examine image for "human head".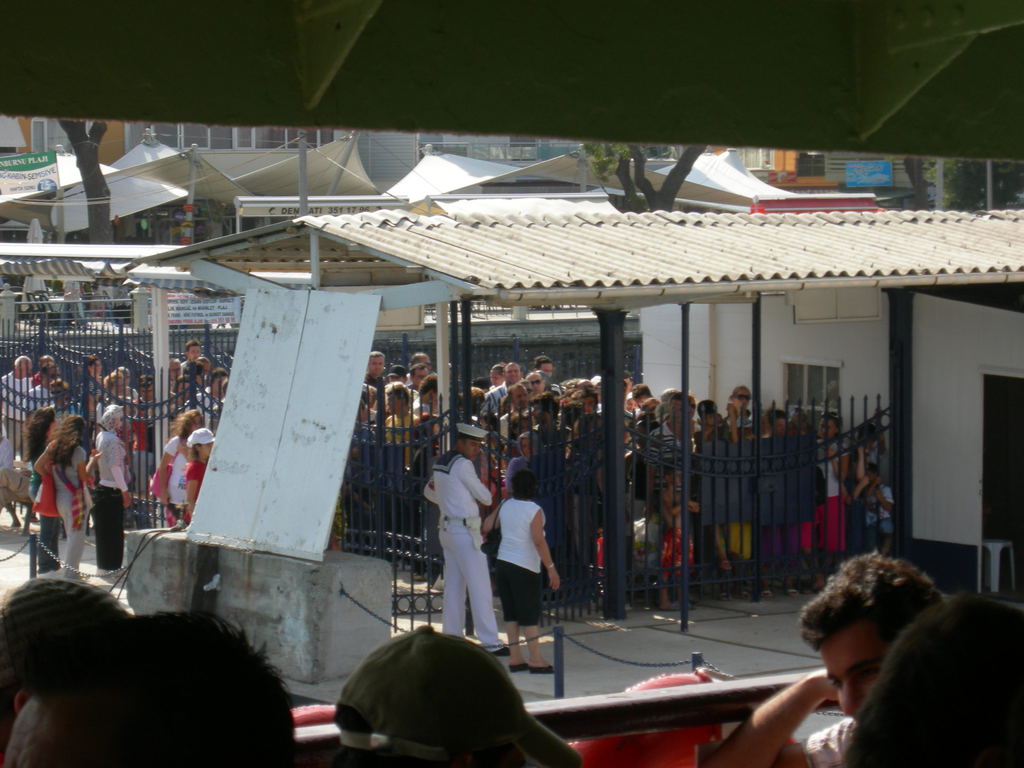
Examination result: {"x1": 511, "y1": 471, "x2": 538, "y2": 497}.
